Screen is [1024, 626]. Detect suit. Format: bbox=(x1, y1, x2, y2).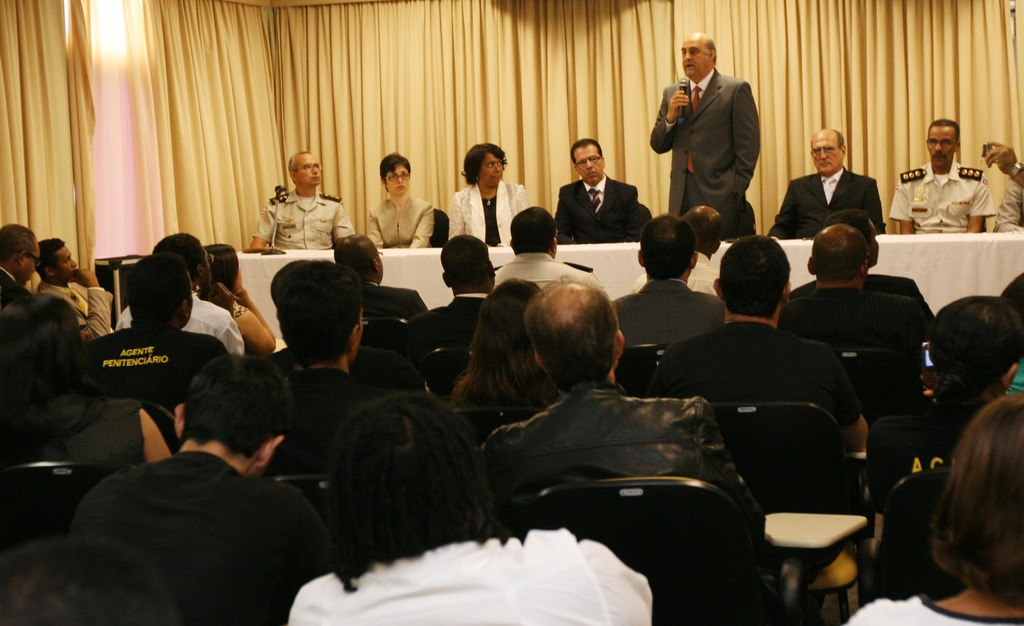
bbox=(552, 177, 636, 242).
